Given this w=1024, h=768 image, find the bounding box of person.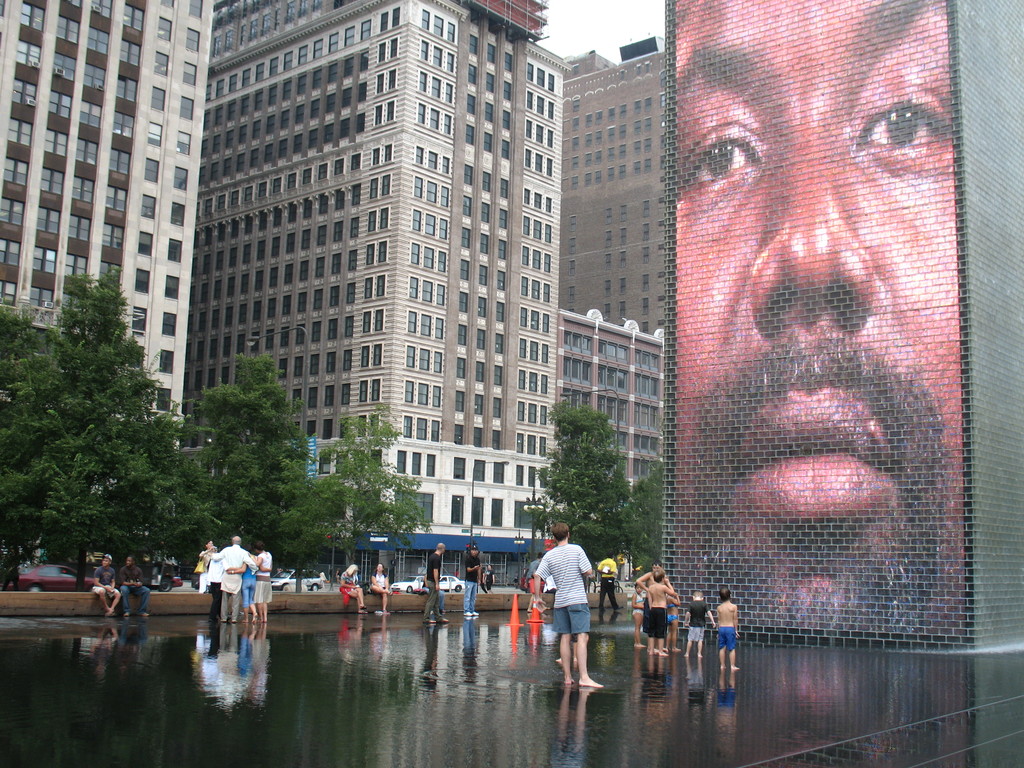
BBox(334, 564, 360, 617).
